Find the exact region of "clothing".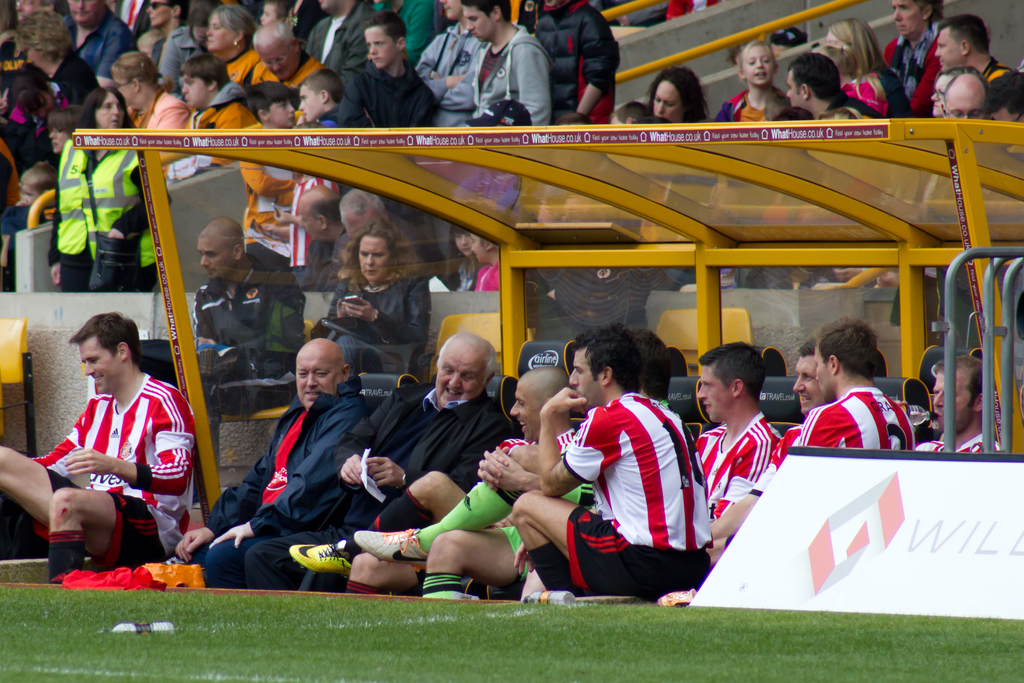
Exact region: crop(224, 124, 314, 276).
